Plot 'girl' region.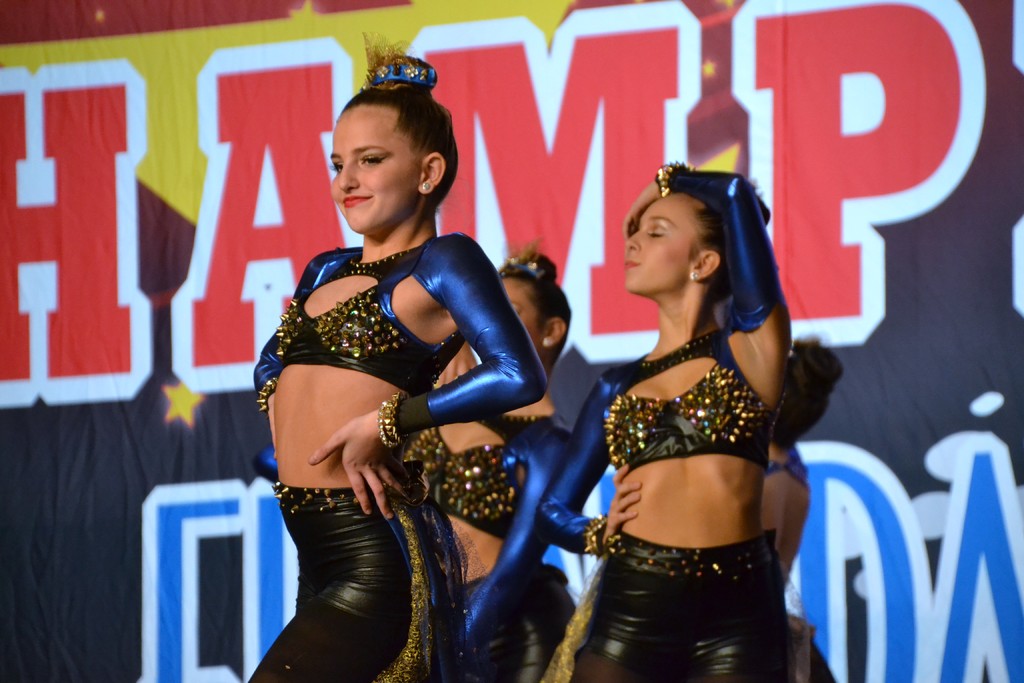
Plotted at {"x1": 252, "y1": 38, "x2": 544, "y2": 680}.
